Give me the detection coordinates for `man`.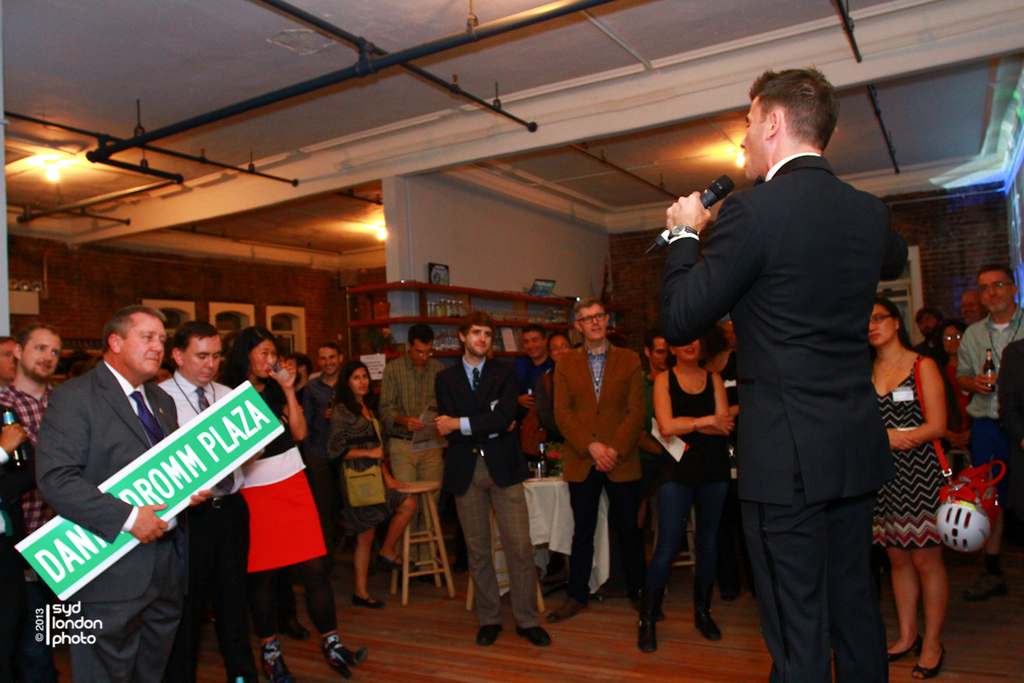
x1=961 y1=289 x2=992 y2=328.
